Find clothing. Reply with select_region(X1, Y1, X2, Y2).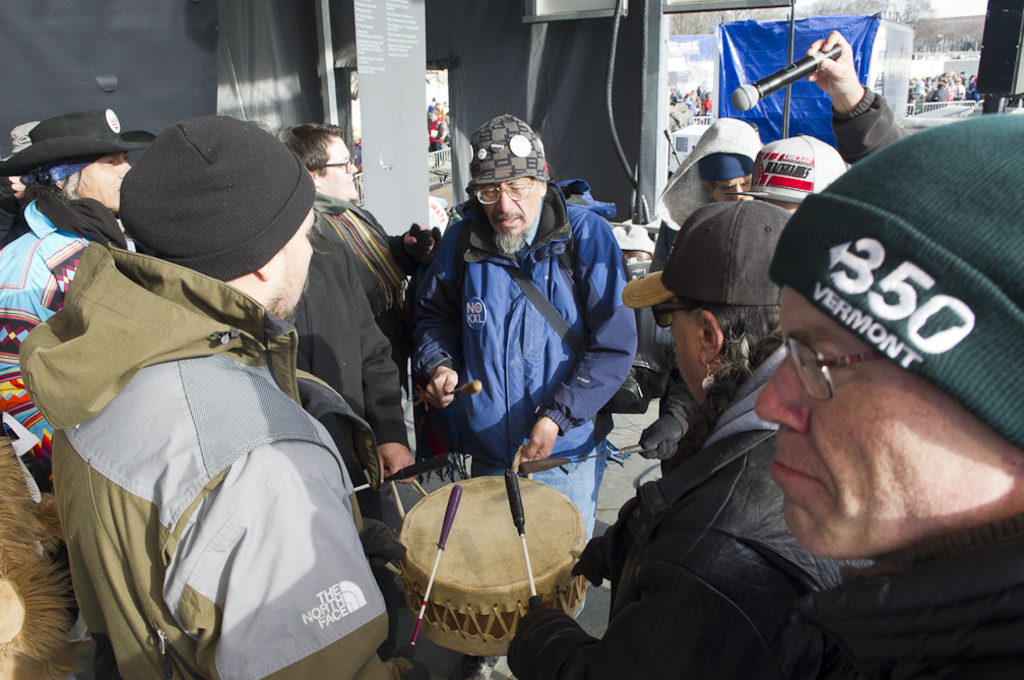
select_region(283, 183, 450, 515).
